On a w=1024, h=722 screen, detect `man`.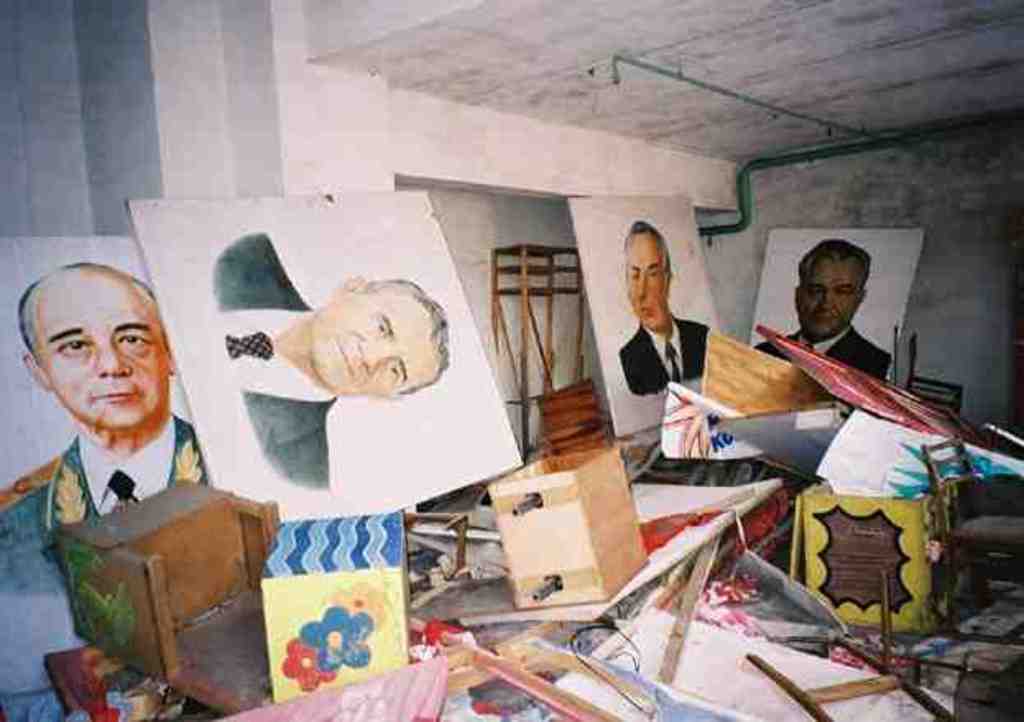
217/225/449/492.
